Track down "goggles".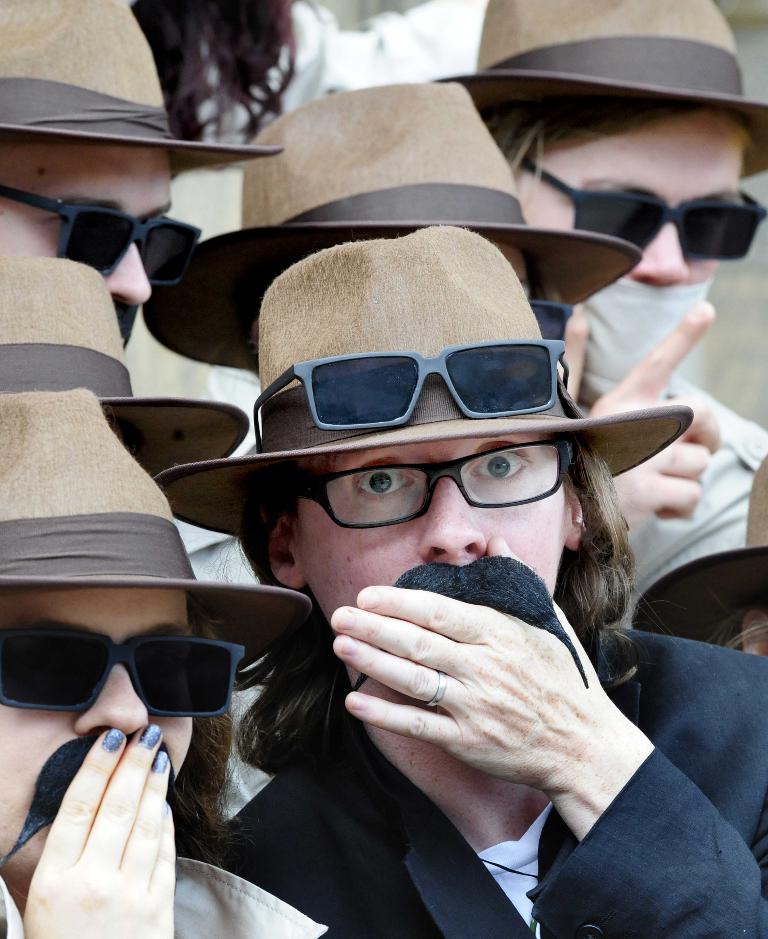
Tracked to (1, 190, 197, 279).
